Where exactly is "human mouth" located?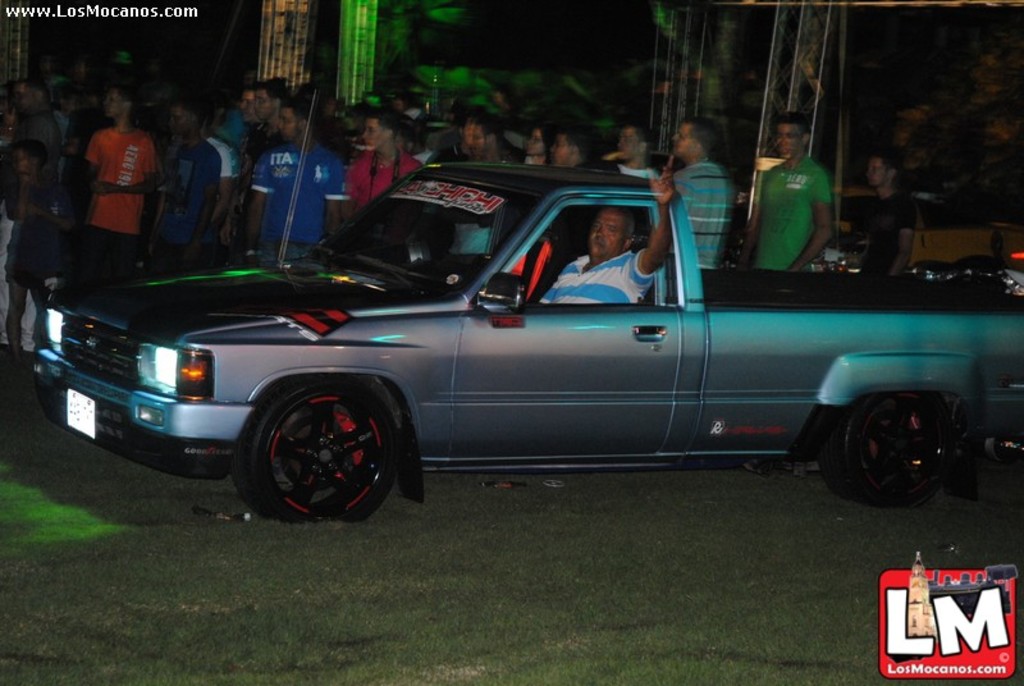
Its bounding box is 589,243,611,252.
